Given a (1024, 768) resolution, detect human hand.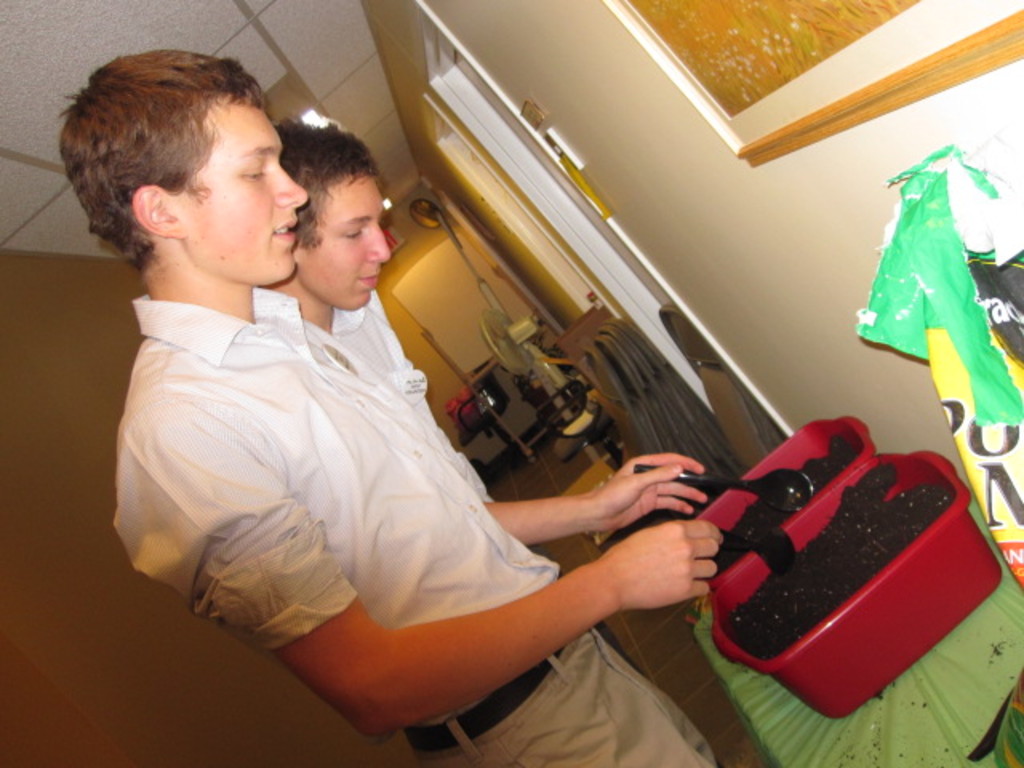
560:507:741:648.
